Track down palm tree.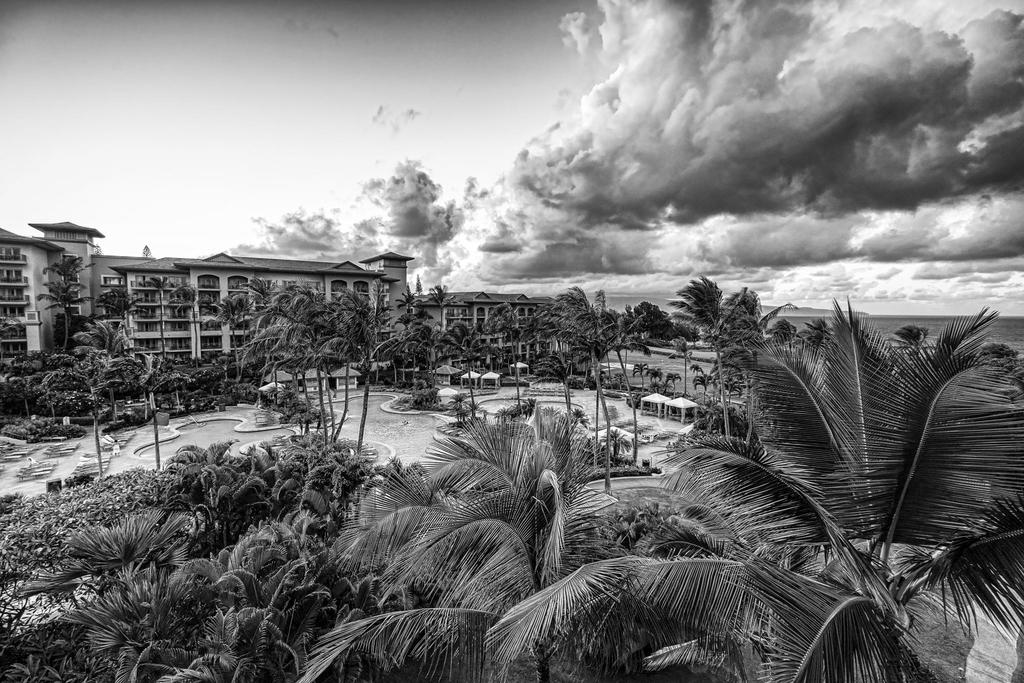
Tracked to select_region(78, 502, 174, 662).
